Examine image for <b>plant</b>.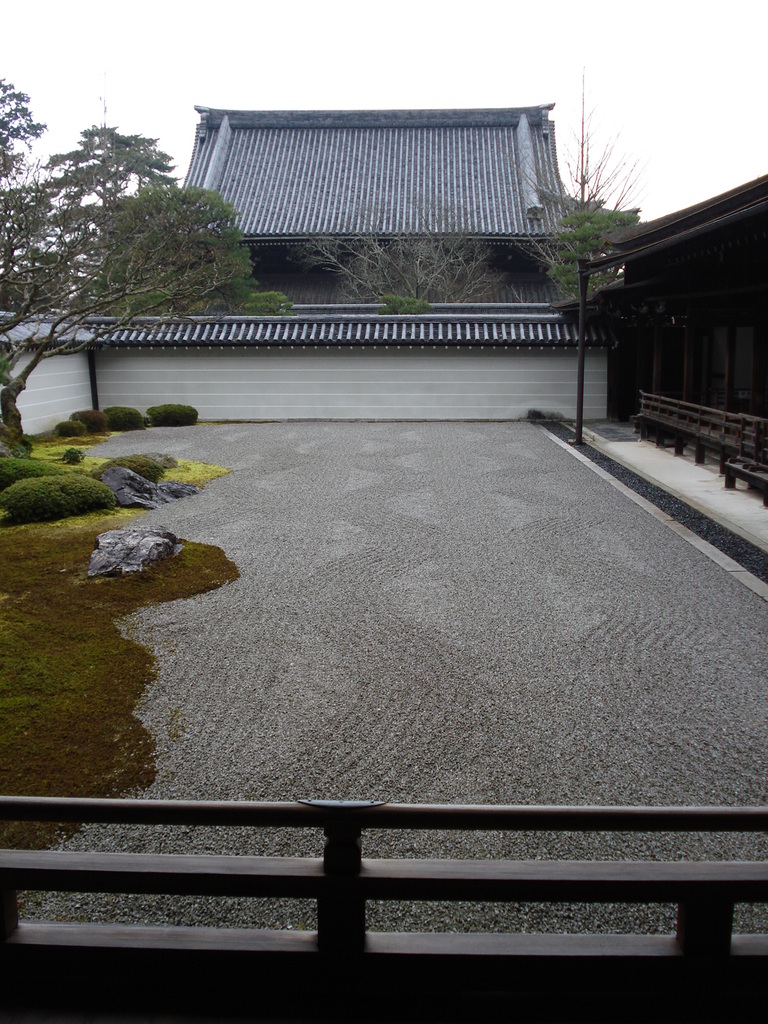
Examination result: rect(58, 419, 90, 438).
